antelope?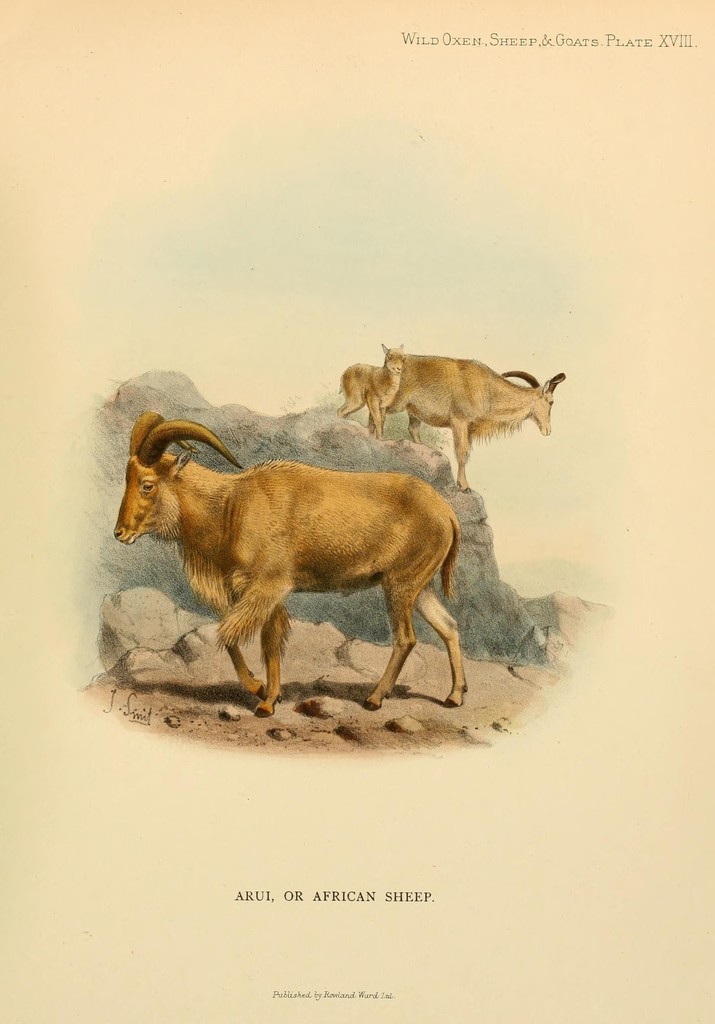
114:410:464:712
